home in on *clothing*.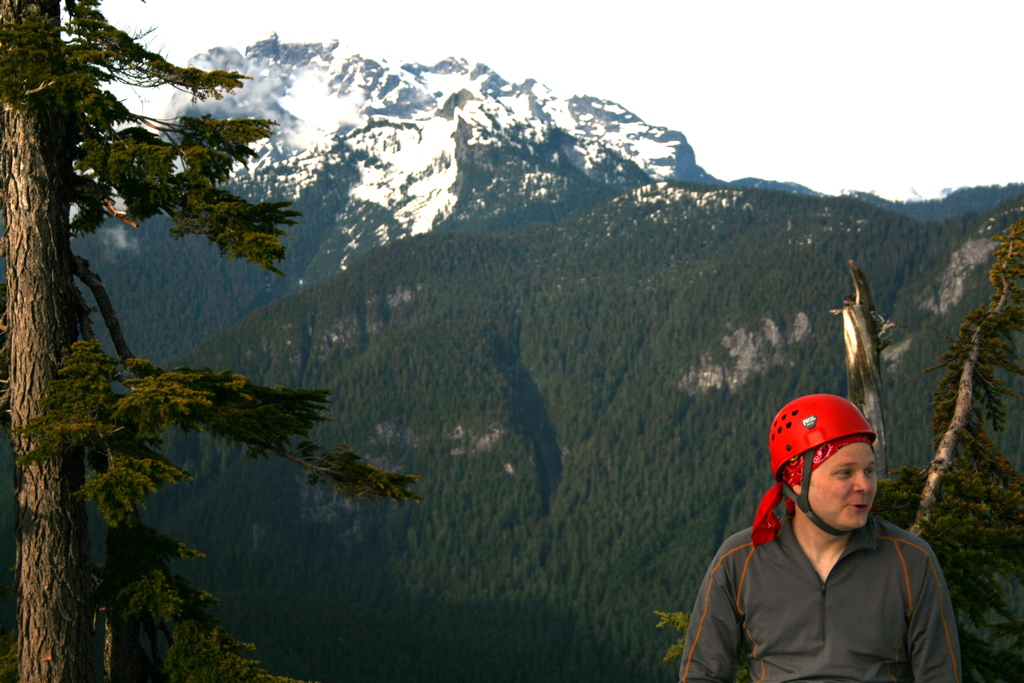
Homed in at [left=690, top=472, right=979, bottom=671].
